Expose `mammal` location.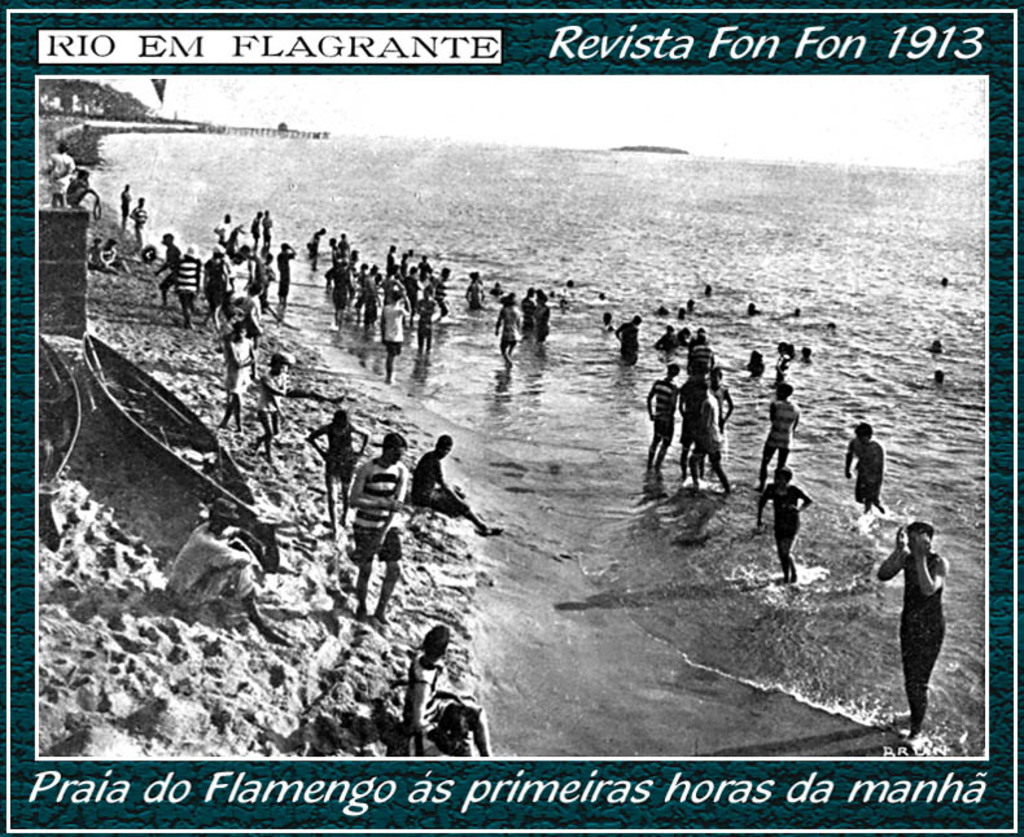
Exposed at bbox(598, 312, 623, 332).
